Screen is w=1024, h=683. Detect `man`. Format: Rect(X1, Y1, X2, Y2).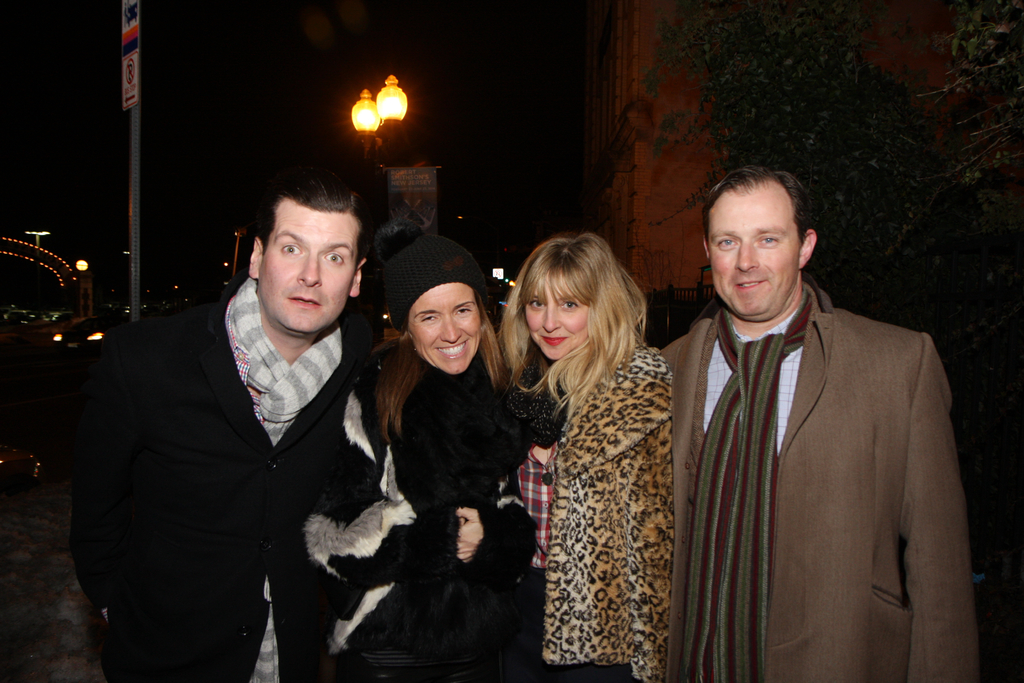
Rect(656, 156, 976, 682).
